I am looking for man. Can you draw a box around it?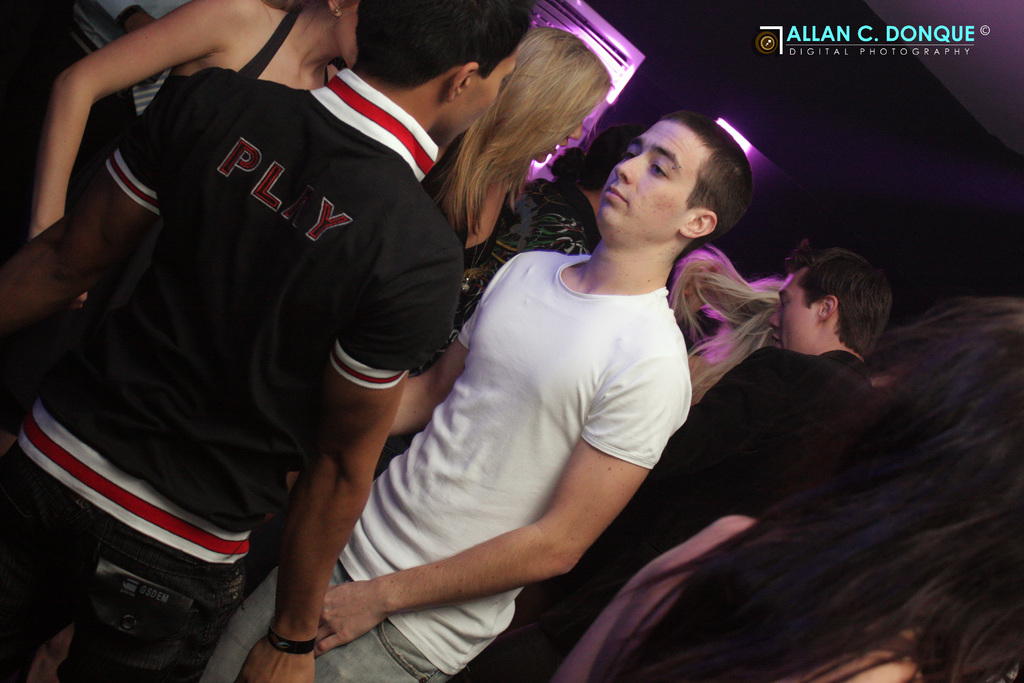
Sure, the bounding box is x1=497 y1=247 x2=888 y2=675.
